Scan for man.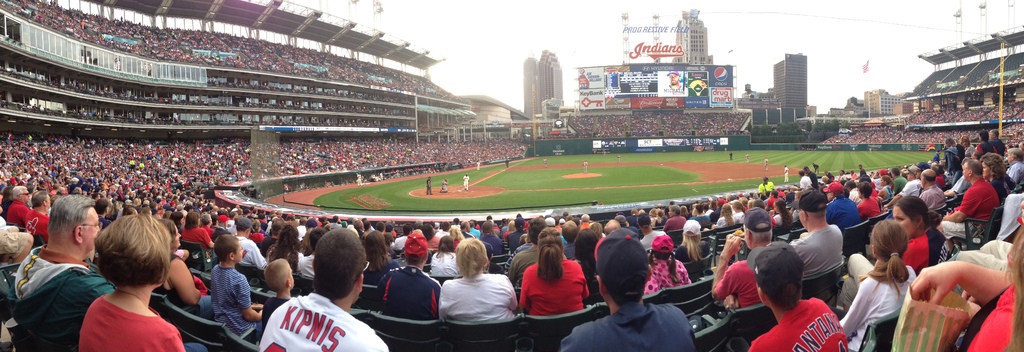
Scan result: [left=916, top=169, right=945, bottom=211].
